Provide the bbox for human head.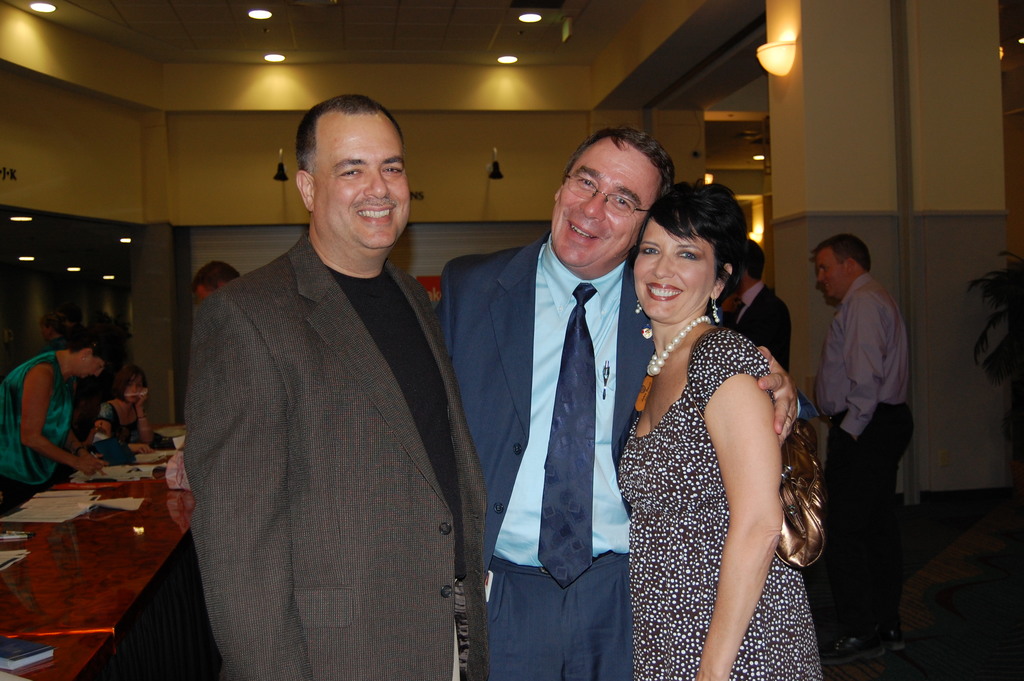
(x1=36, y1=313, x2=67, y2=339).
